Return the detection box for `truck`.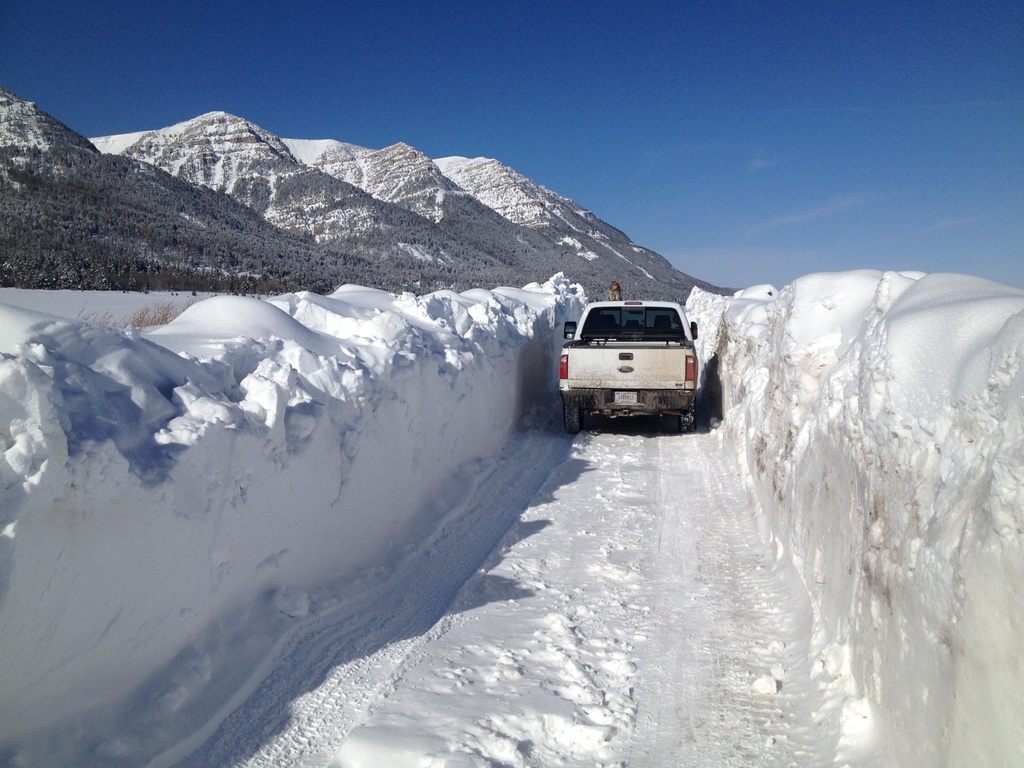
(545, 305, 717, 446).
